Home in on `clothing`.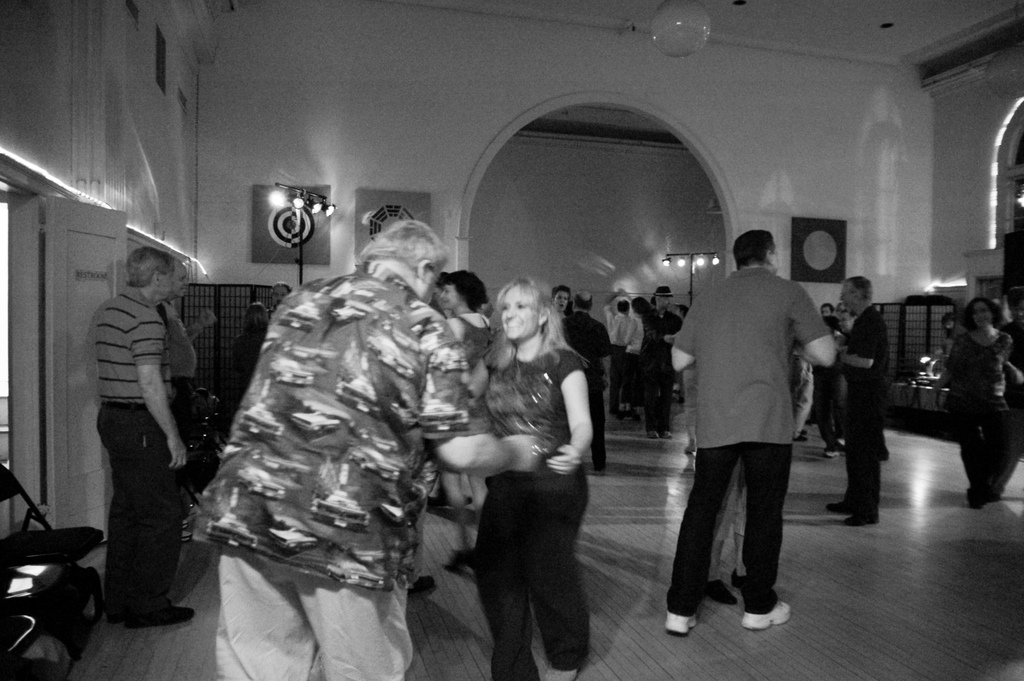
Homed in at locate(574, 316, 613, 456).
